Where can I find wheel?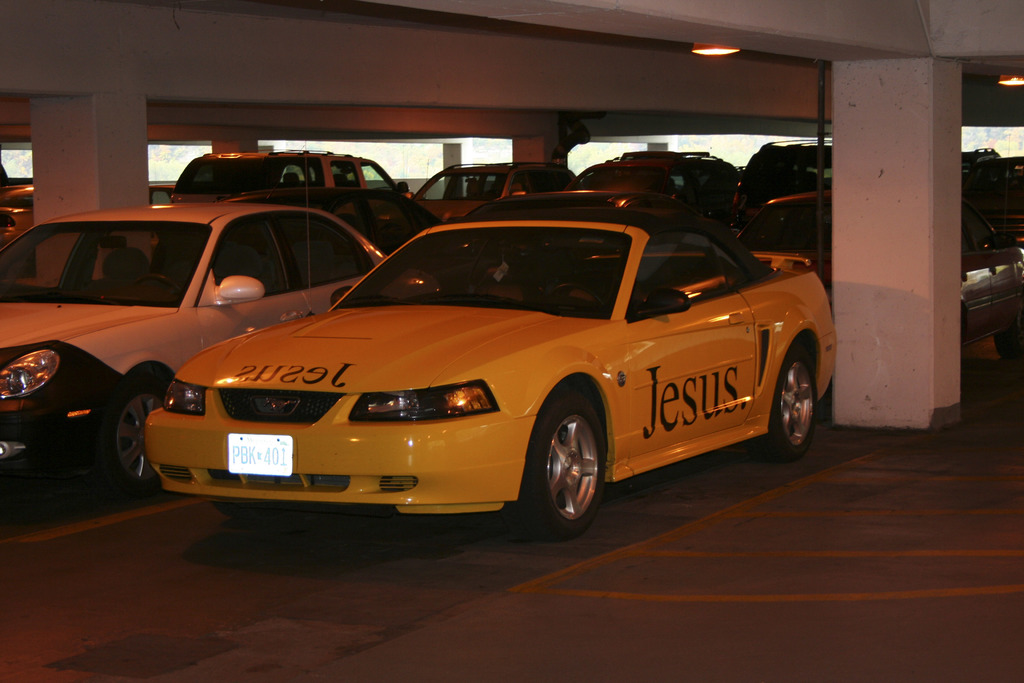
You can find it at bbox(998, 319, 1023, 358).
